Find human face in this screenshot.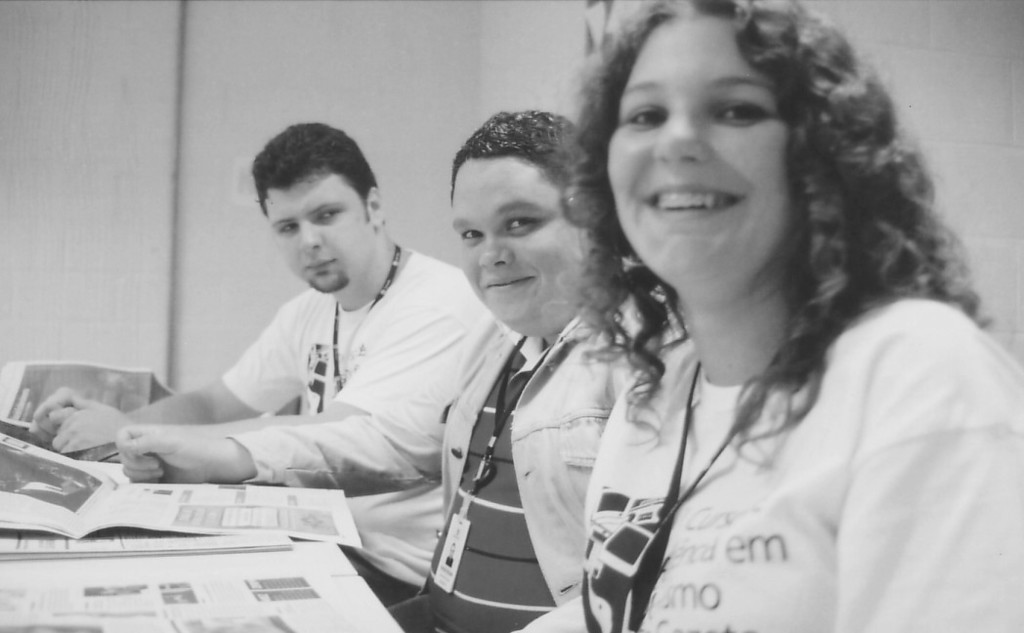
The bounding box for human face is <bbox>448, 152, 595, 322</bbox>.
